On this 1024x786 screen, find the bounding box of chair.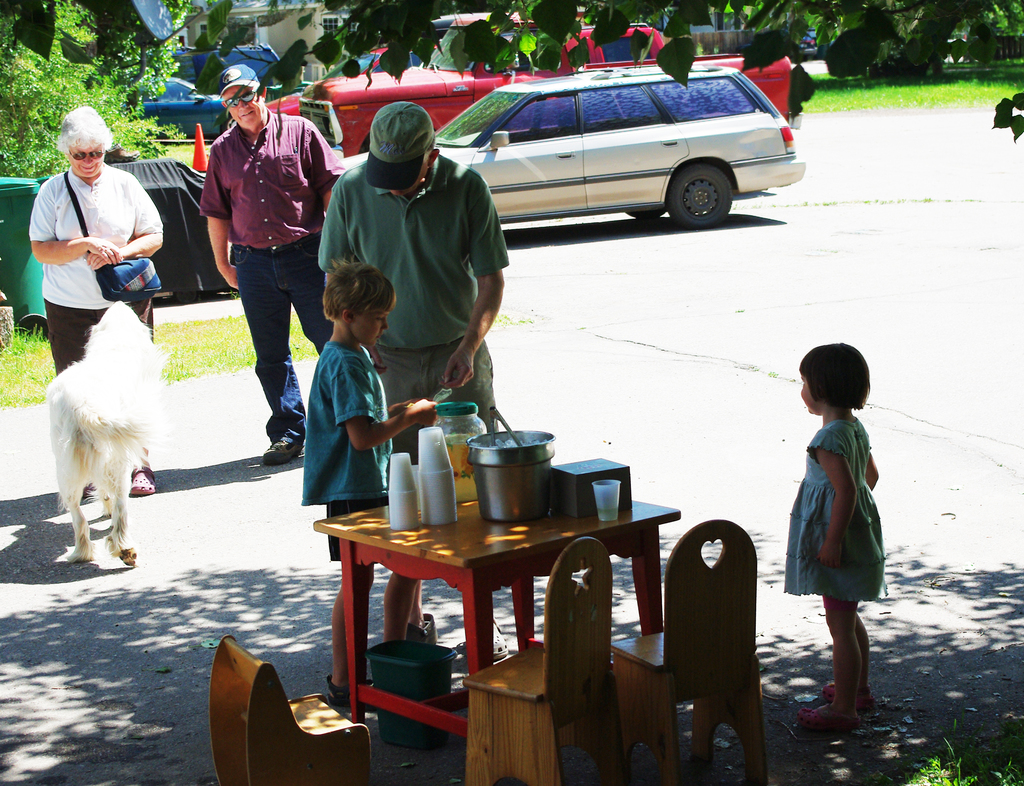
Bounding box: BBox(199, 632, 369, 785).
